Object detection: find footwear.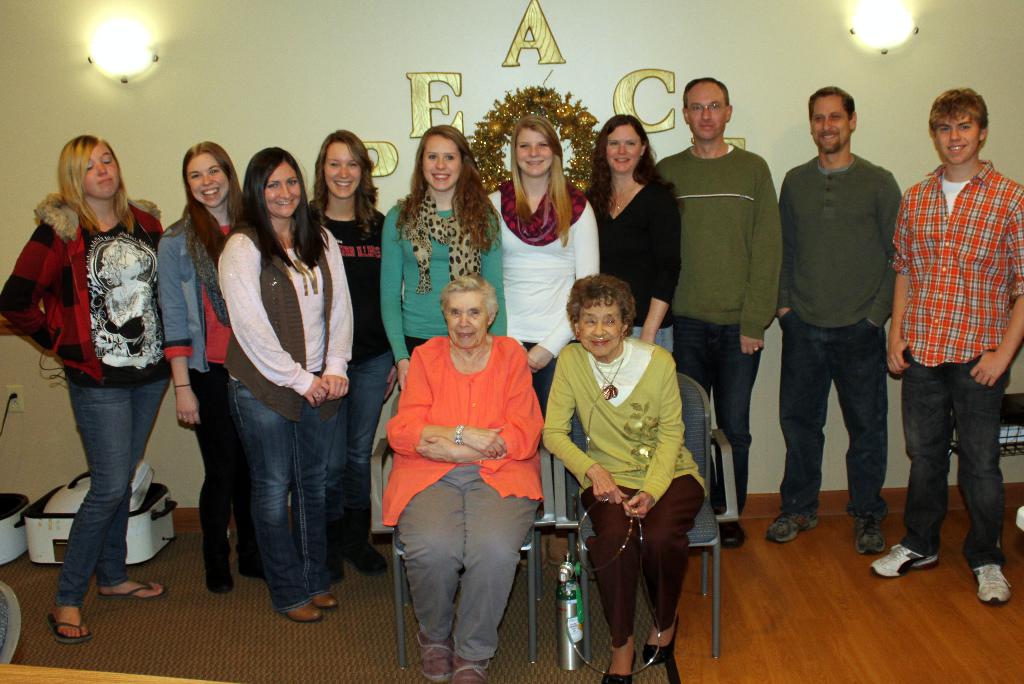
box(453, 655, 492, 682).
